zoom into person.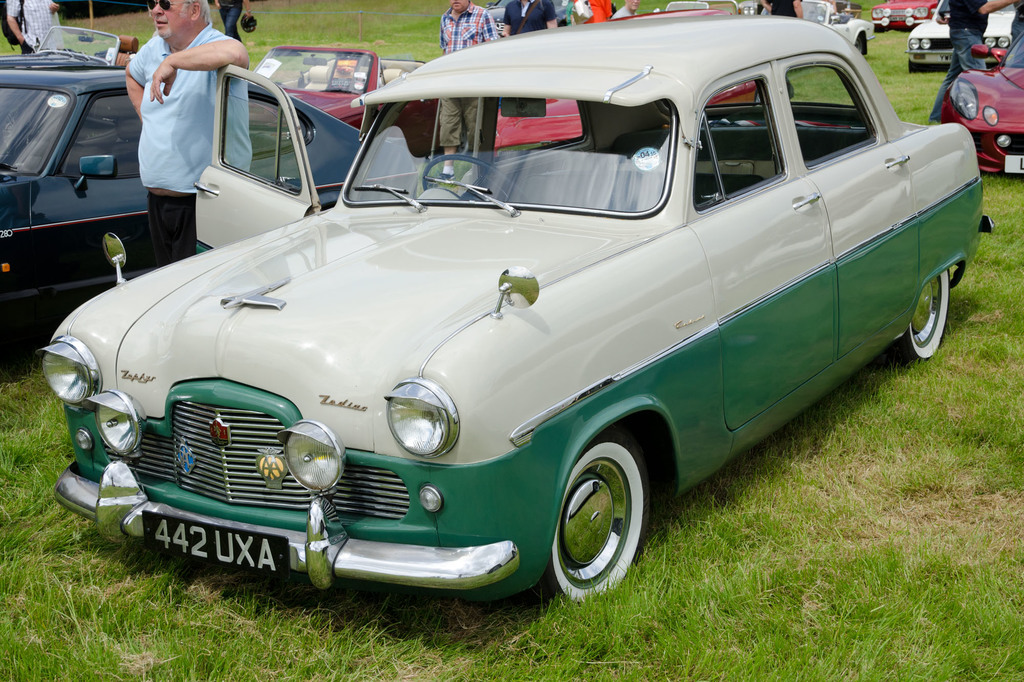
Zoom target: x1=442, y1=0, x2=503, y2=173.
